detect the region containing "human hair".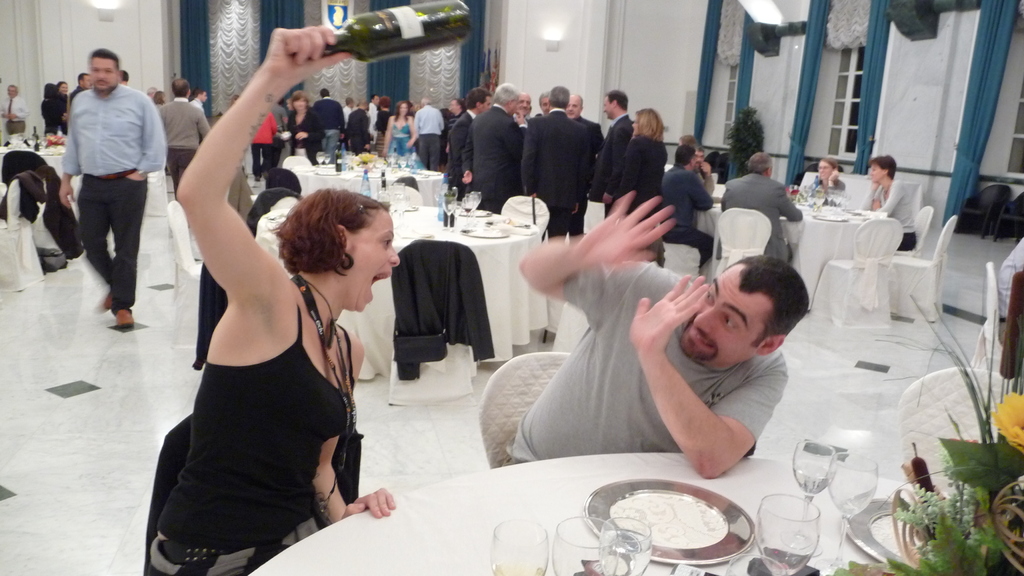
x1=292, y1=91, x2=309, y2=104.
